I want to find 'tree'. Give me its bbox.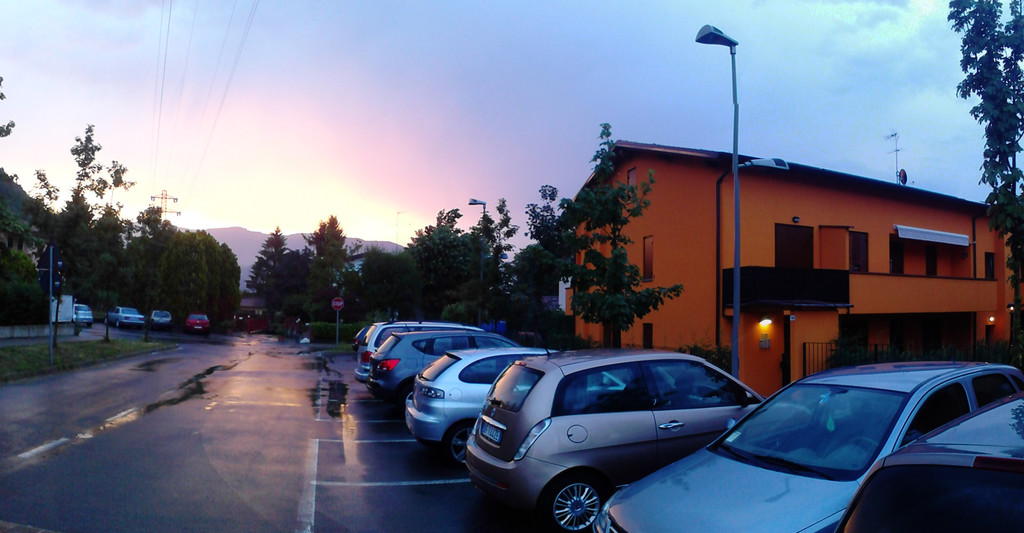
detection(245, 227, 287, 298).
